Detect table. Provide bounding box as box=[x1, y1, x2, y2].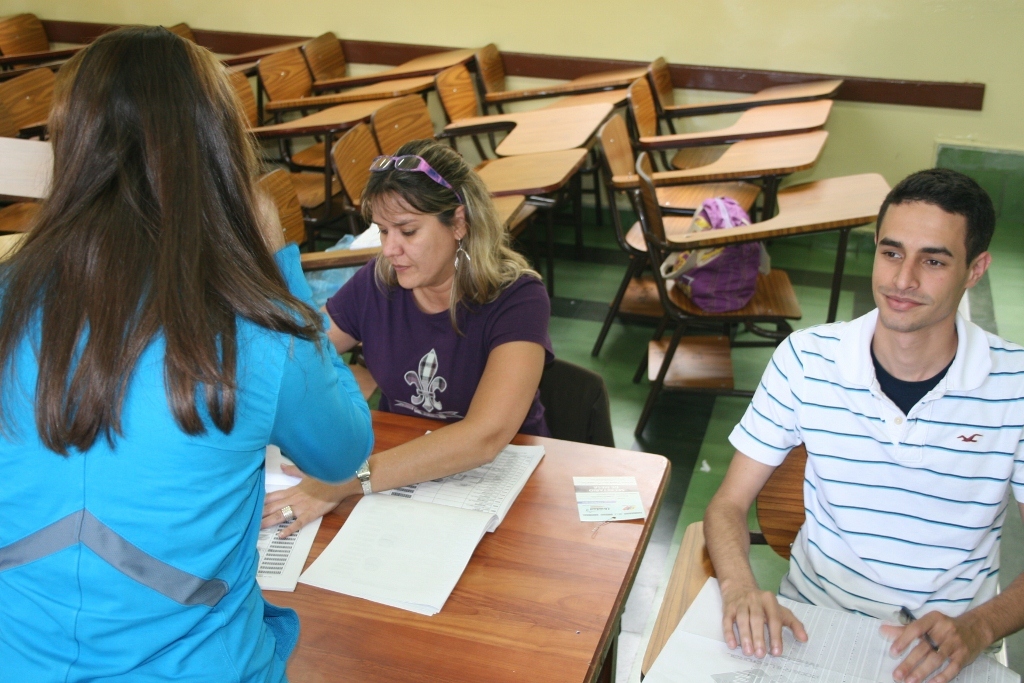
box=[193, 397, 752, 673].
